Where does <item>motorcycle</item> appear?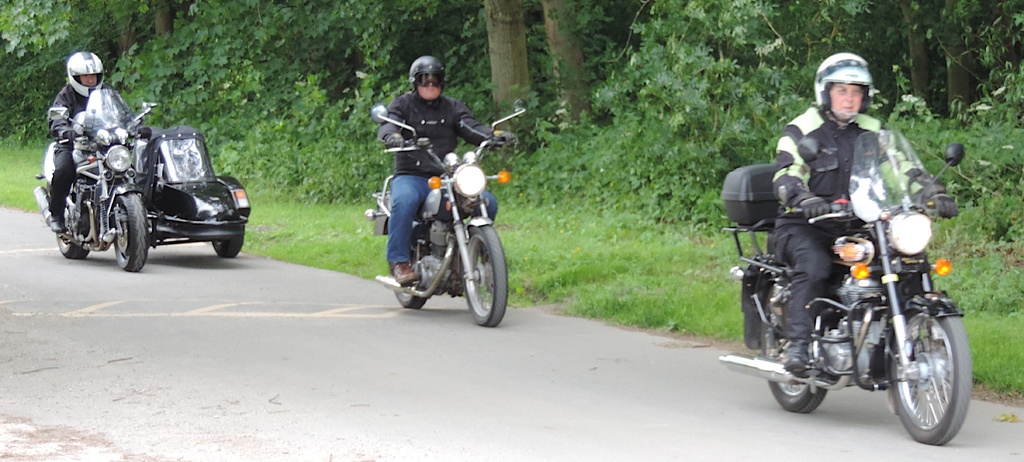
Appears at rect(362, 100, 527, 324).
